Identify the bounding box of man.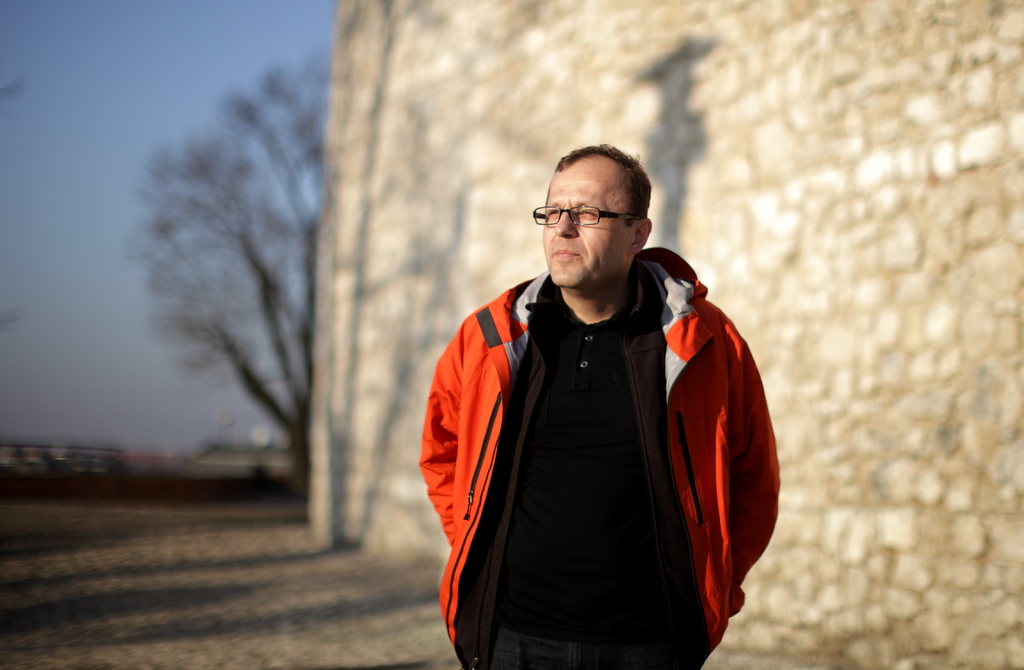
detection(411, 141, 780, 664).
